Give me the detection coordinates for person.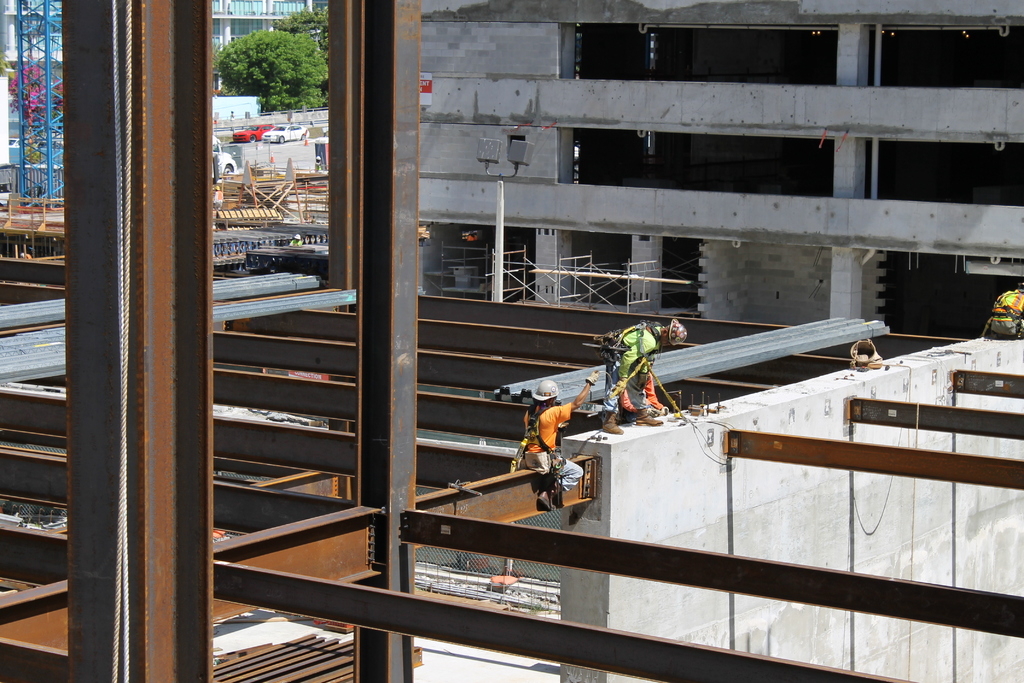
{"left": 595, "top": 315, "right": 683, "bottom": 434}.
